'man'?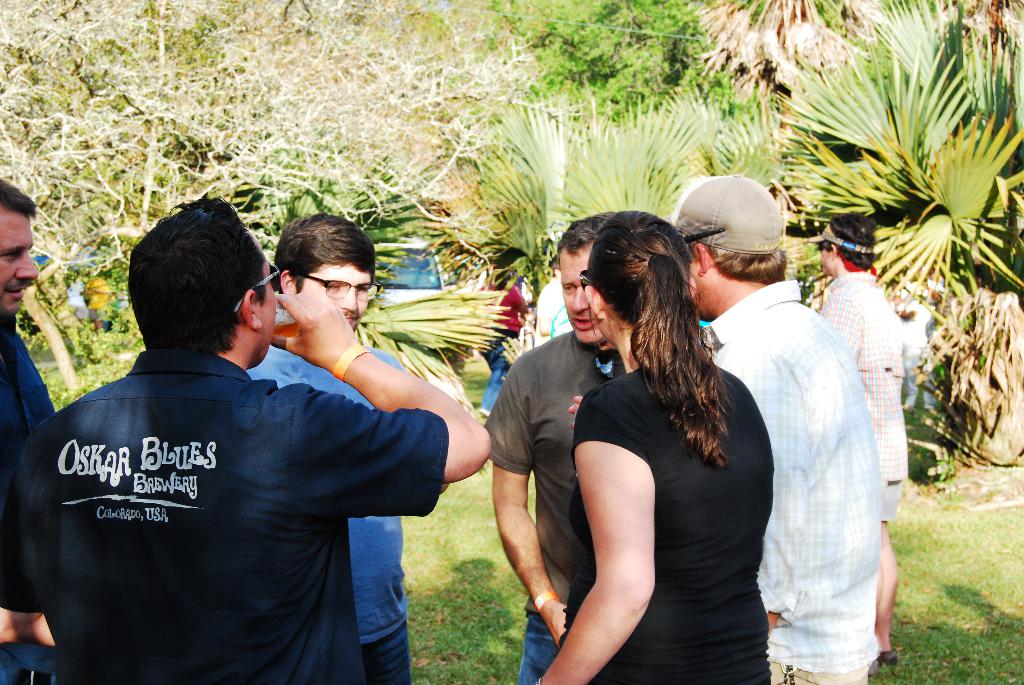
bbox(245, 210, 447, 684)
